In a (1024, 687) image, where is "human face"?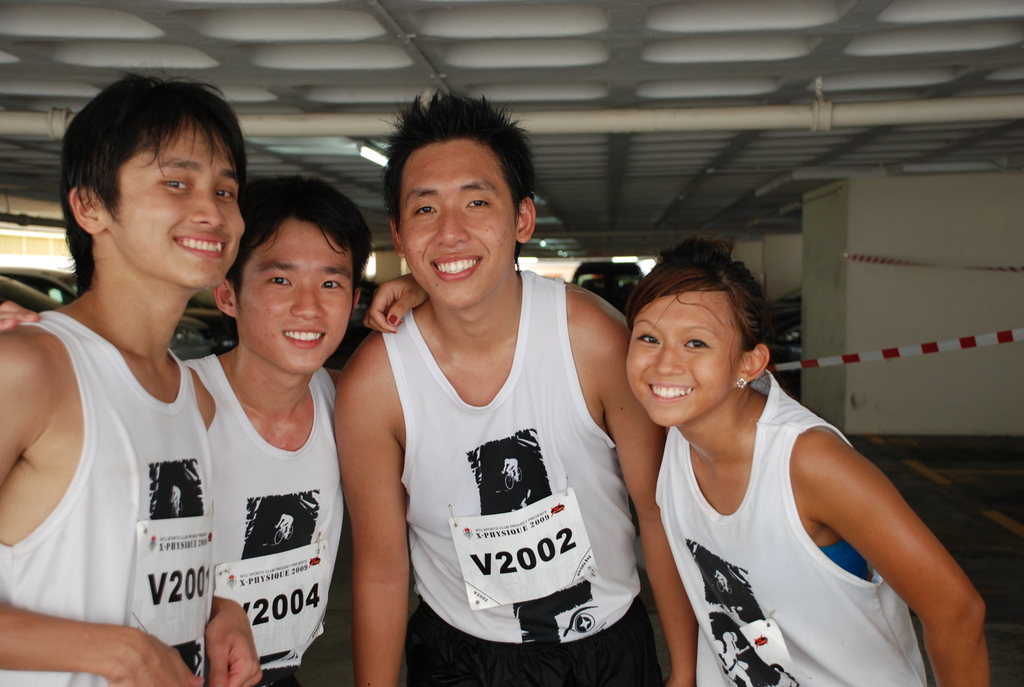
BBox(629, 287, 748, 425).
